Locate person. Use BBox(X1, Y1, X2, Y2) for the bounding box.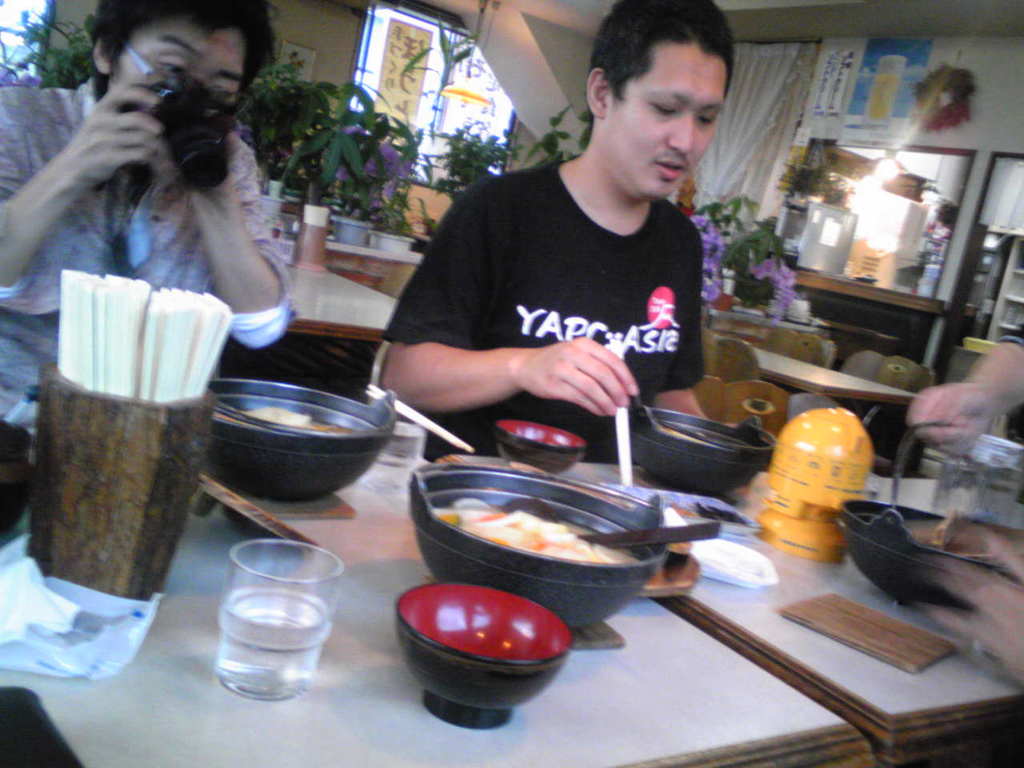
BBox(0, 2, 287, 423).
